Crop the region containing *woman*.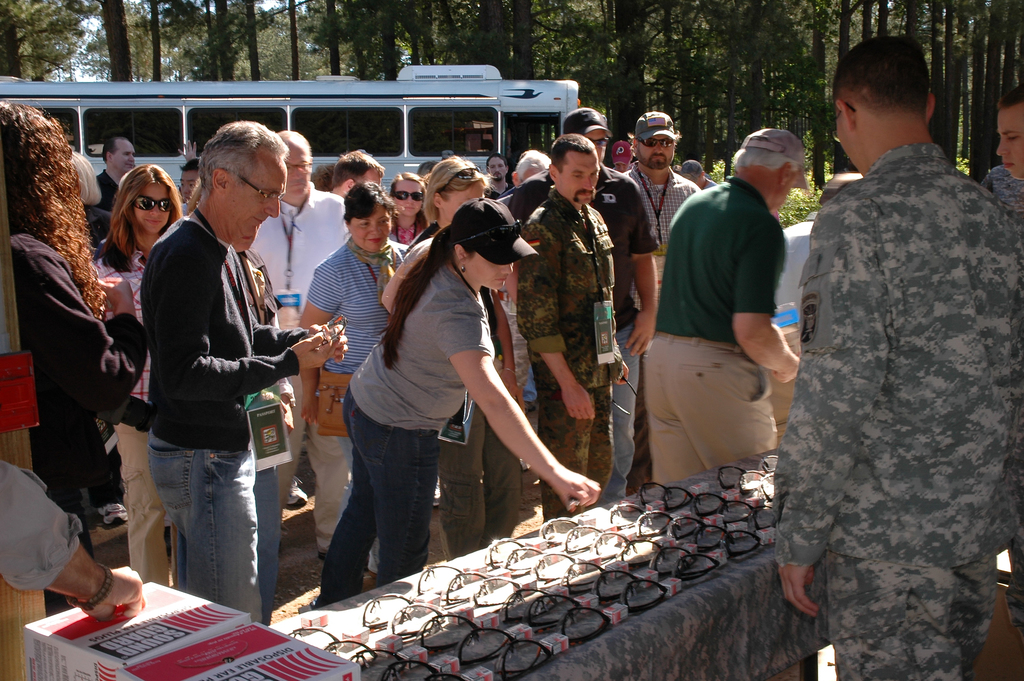
Crop region: <box>293,181,420,572</box>.
